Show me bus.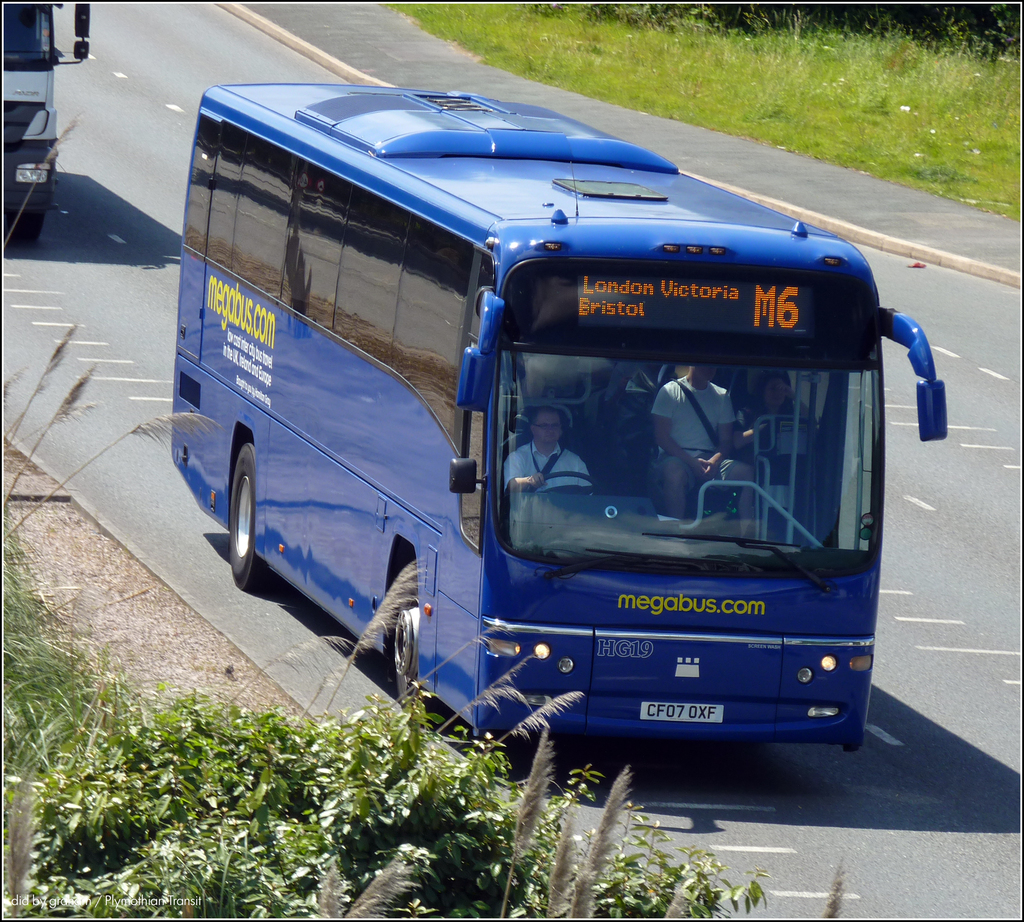
bus is here: x1=161, y1=81, x2=950, y2=752.
